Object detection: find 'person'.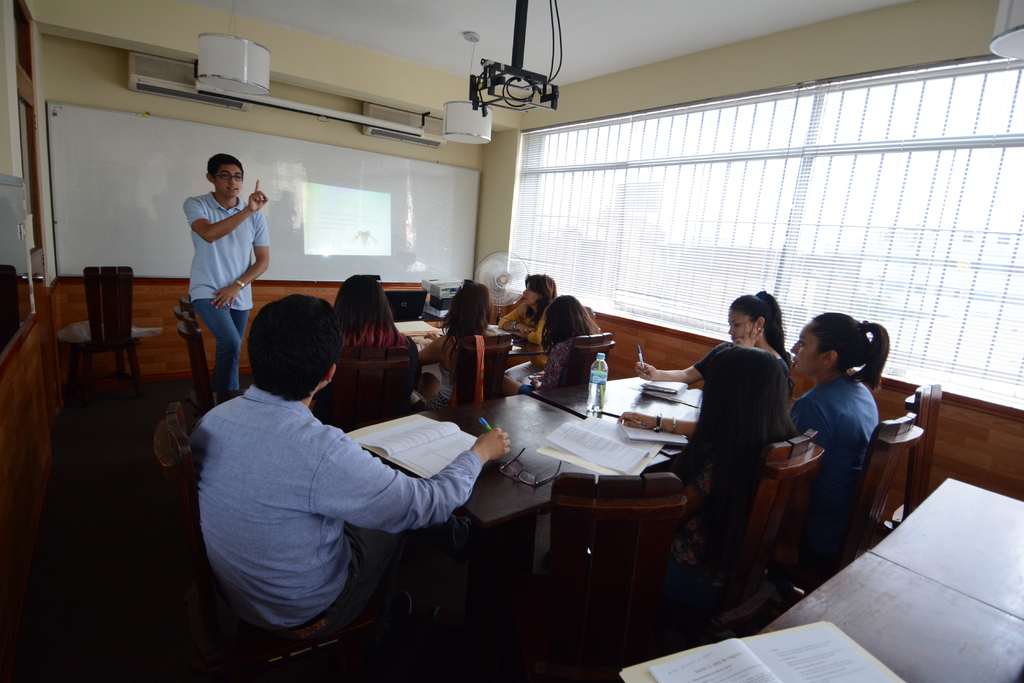
select_region(337, 274, 423, 431).
